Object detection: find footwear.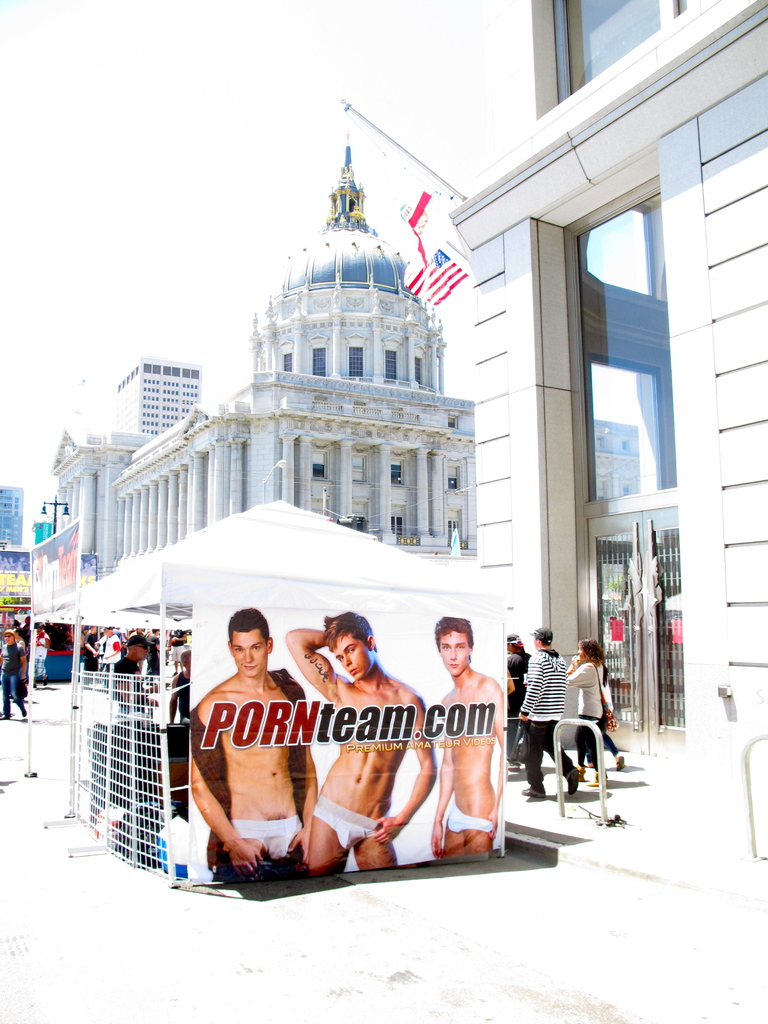
detection(522, 778, 550, 801).
